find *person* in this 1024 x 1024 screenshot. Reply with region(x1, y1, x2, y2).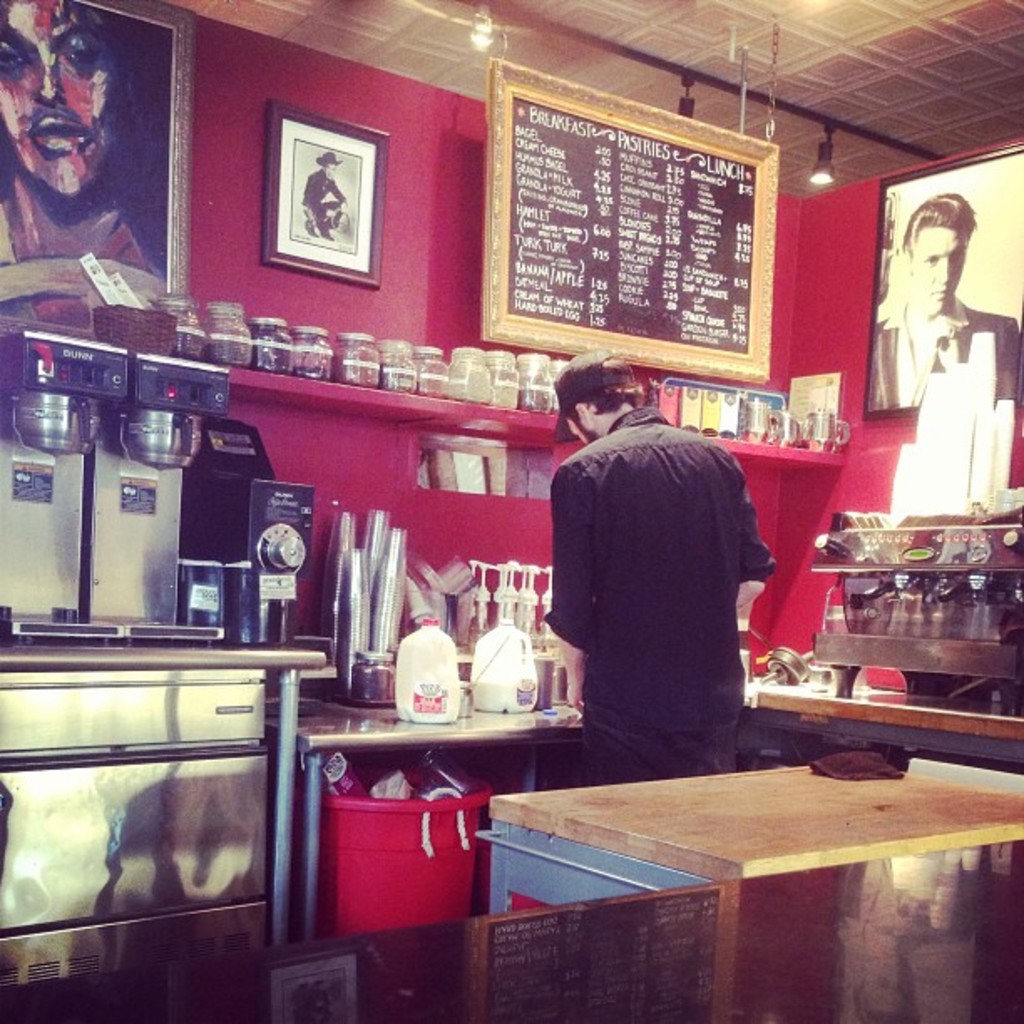
region(0, 0, 157, 328).
